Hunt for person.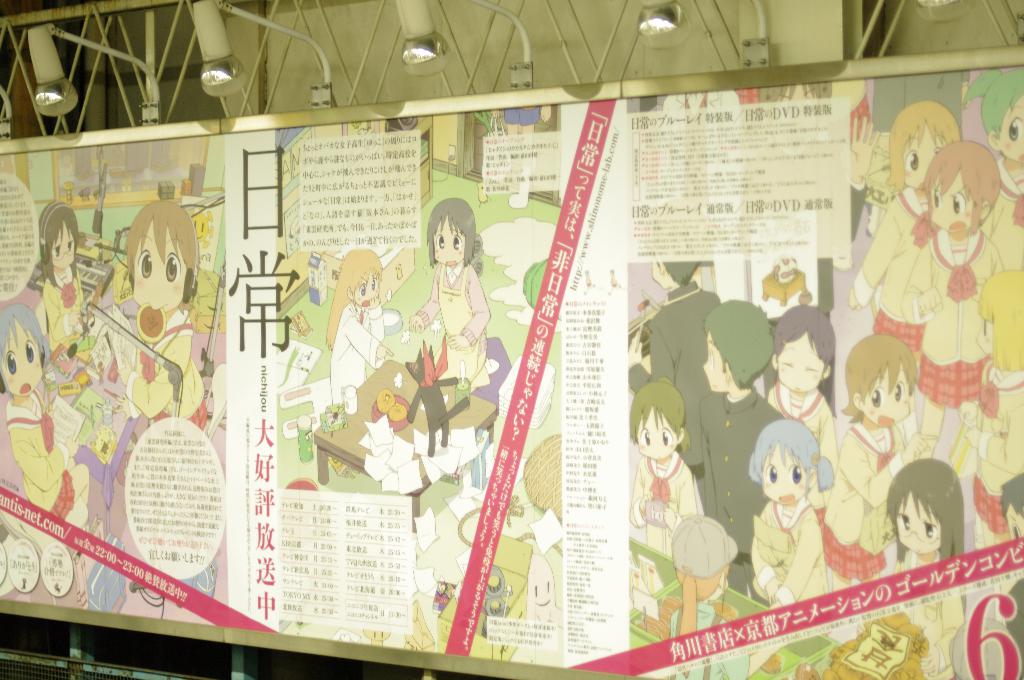
Hunted down at 678/291/783/560.
